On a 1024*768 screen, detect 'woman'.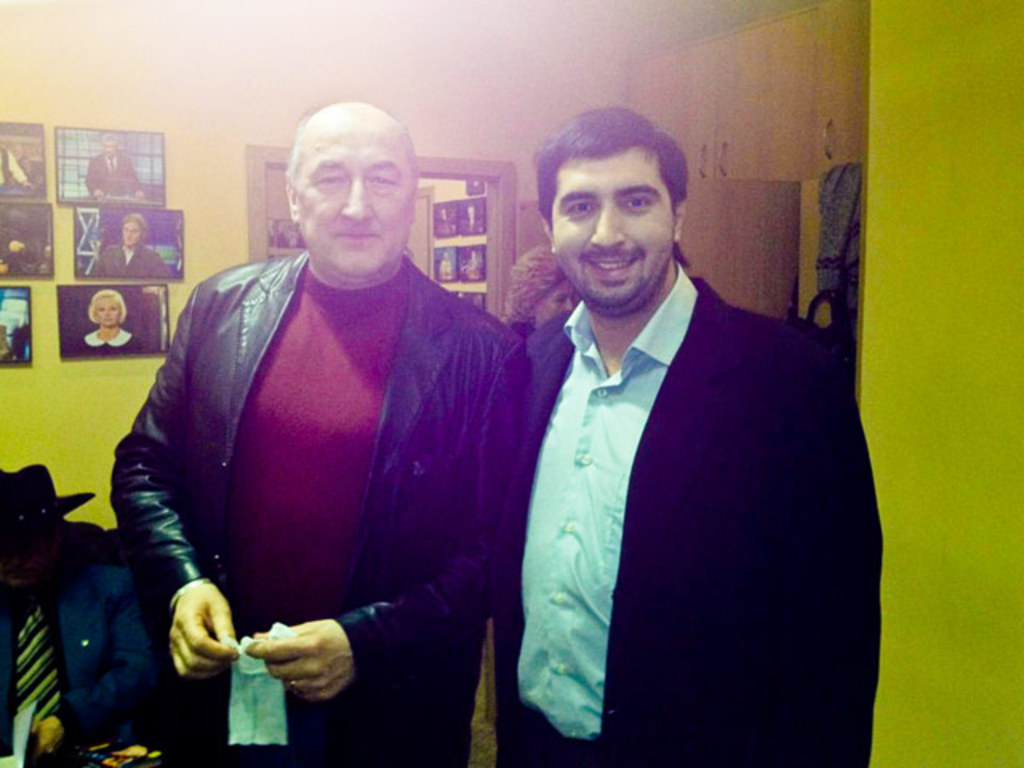
<box>496,243,568,342</box>.
